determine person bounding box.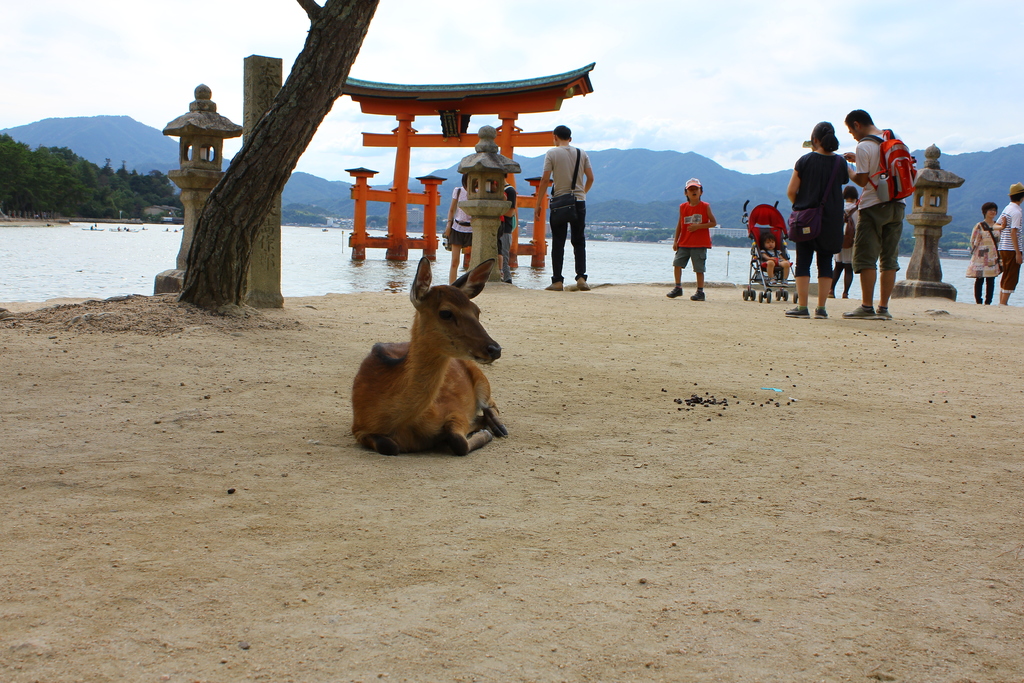
Determined: [442, 172, 484, 285].
